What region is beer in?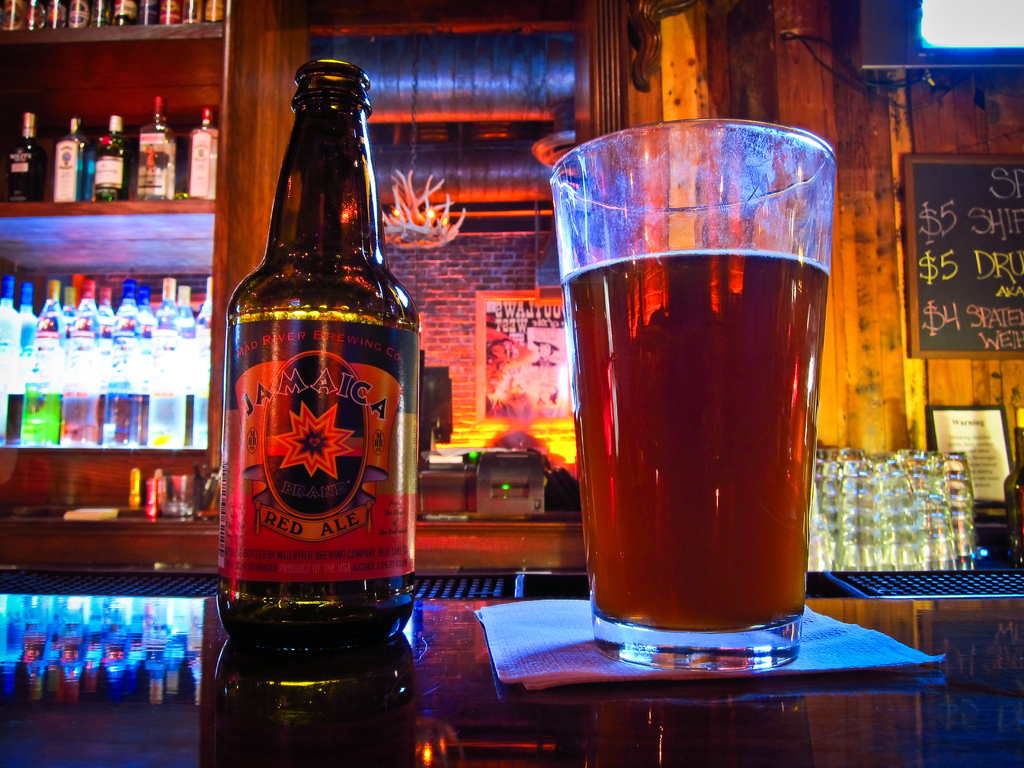
locate(89, 110, 122, 204).
